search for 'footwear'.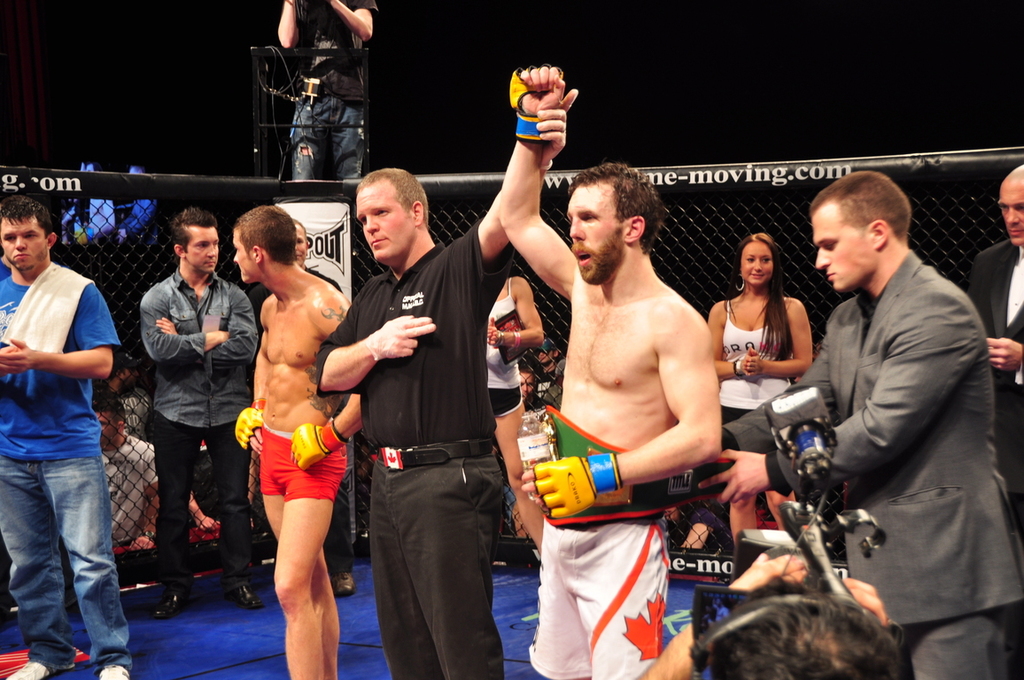
Found at [left=327, top=571, right=354, bottom=602].
